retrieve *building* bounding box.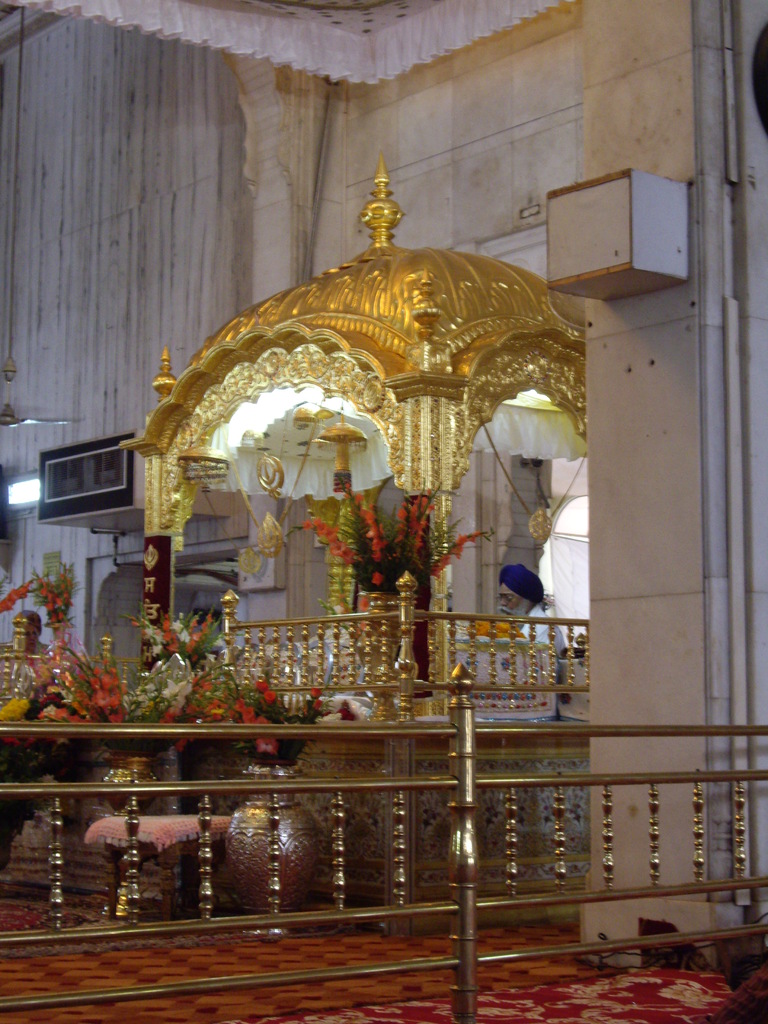
Bounding box: 0:0:767:1023.
